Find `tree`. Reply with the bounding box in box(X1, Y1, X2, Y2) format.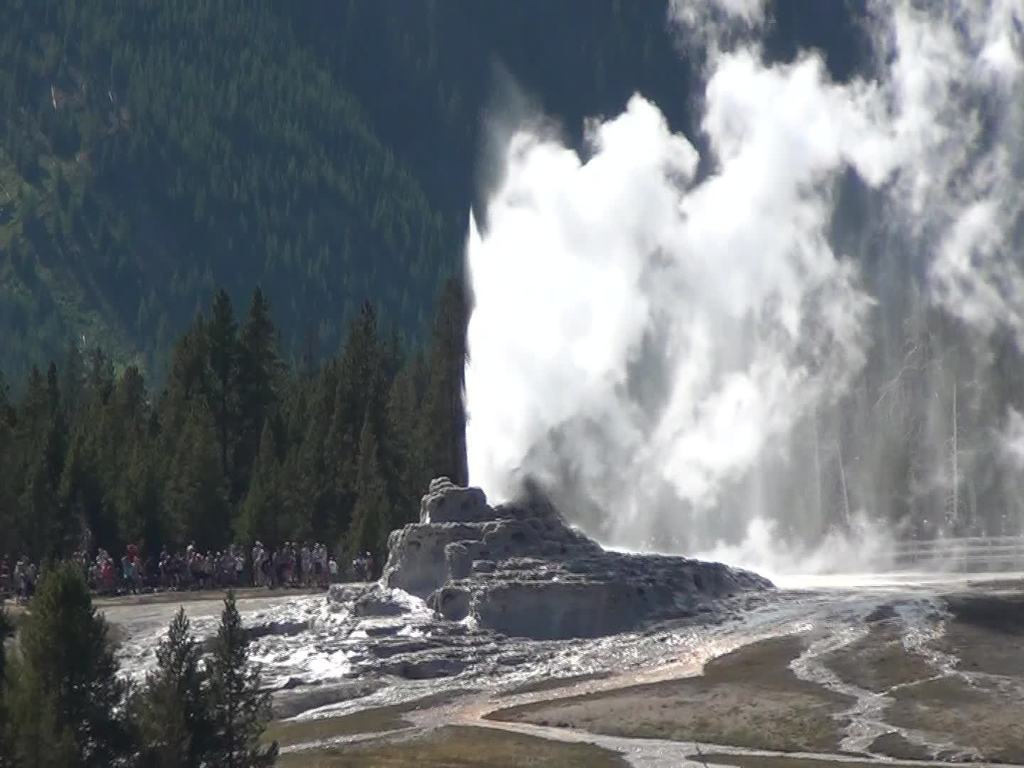
box(0, 555, 127, 767).
